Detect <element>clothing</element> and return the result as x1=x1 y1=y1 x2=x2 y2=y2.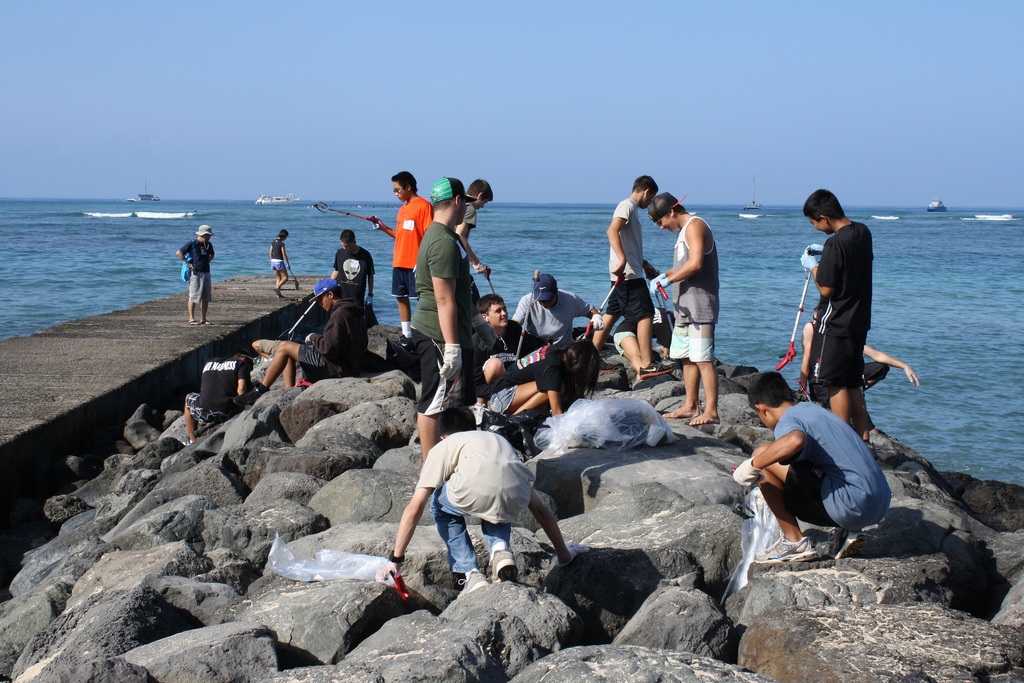
x1=417 y1=427 x2=546 y2=583.
